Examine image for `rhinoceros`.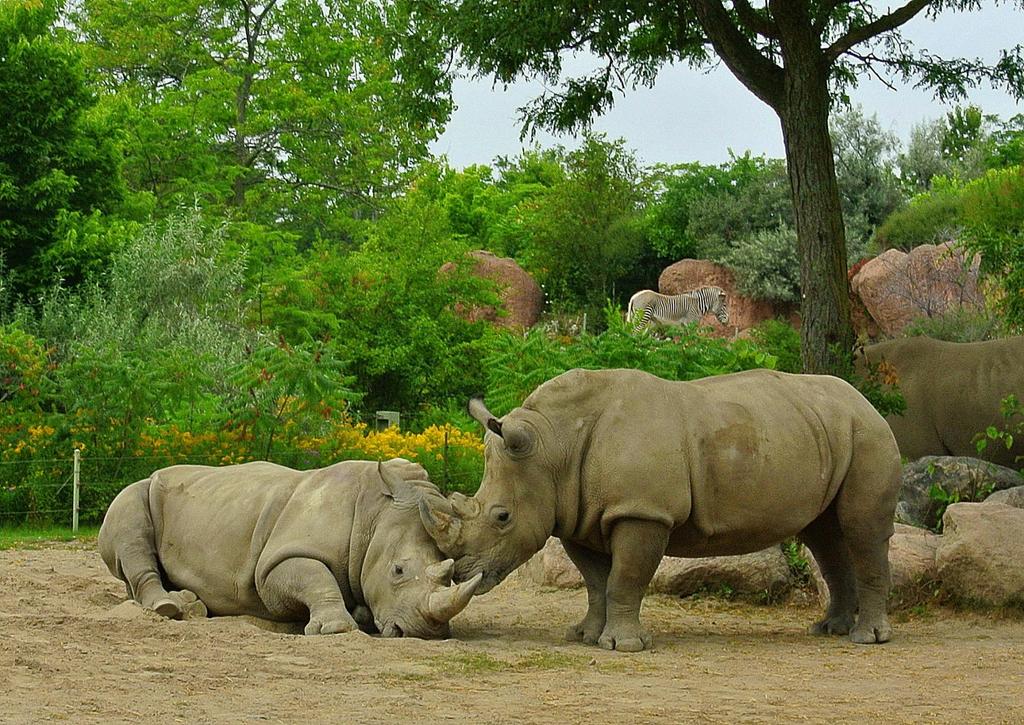
Examination result: 88/447/491/643.
